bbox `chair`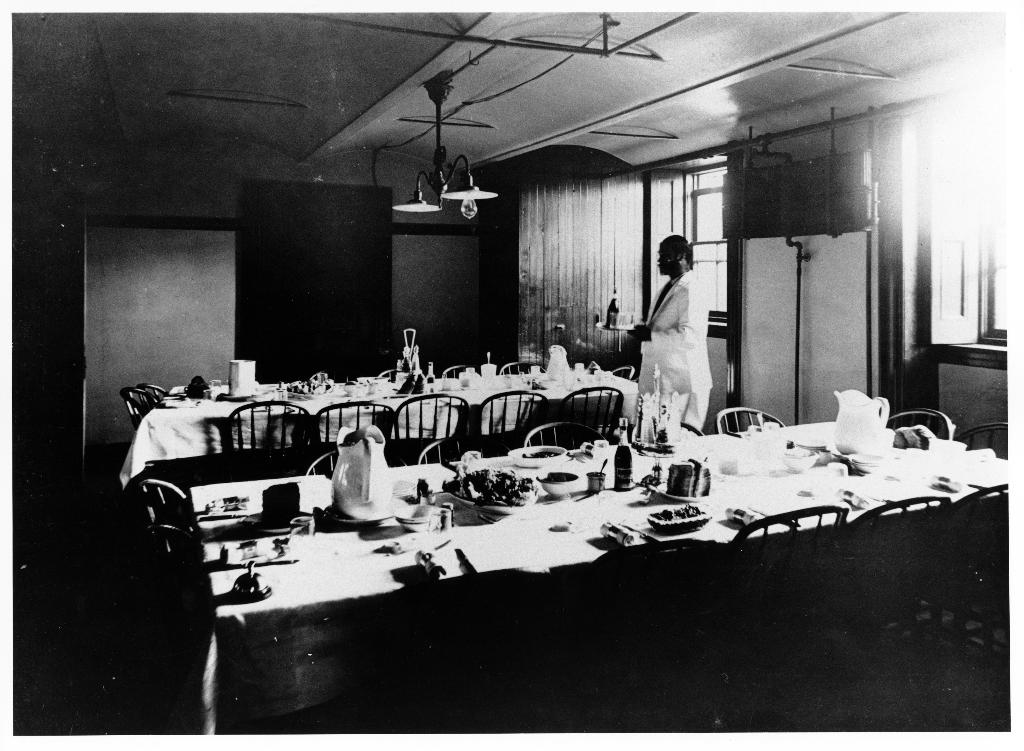
select_region(614, 364, 635, 379)
